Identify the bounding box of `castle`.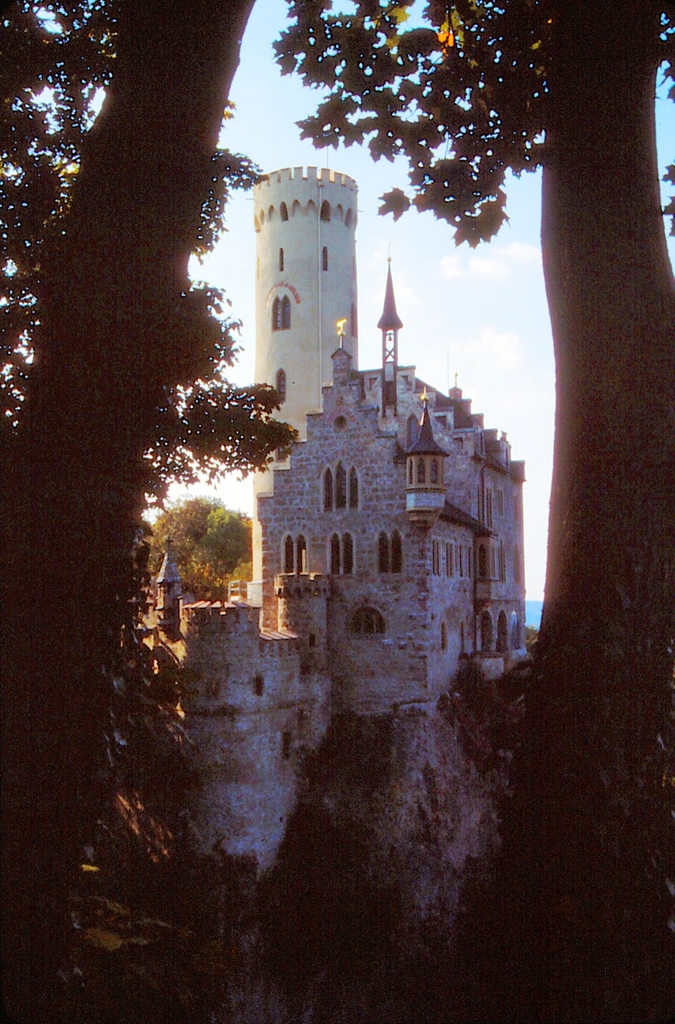
locate(111, 100, 562, 947).
